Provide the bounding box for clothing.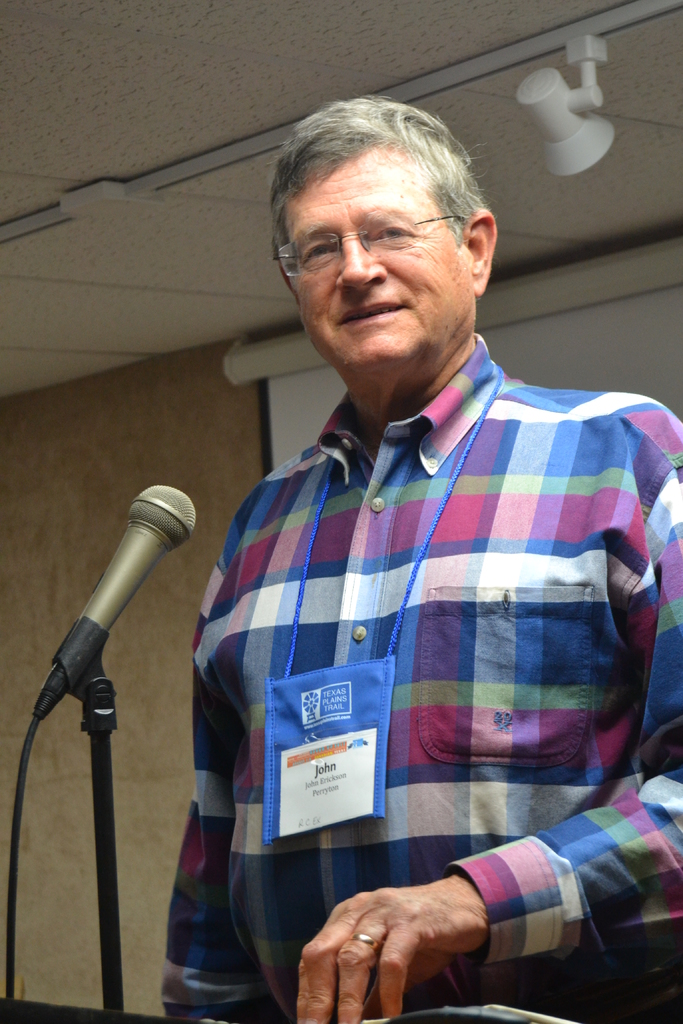
<region>168, 317, 656, 995</region>.
